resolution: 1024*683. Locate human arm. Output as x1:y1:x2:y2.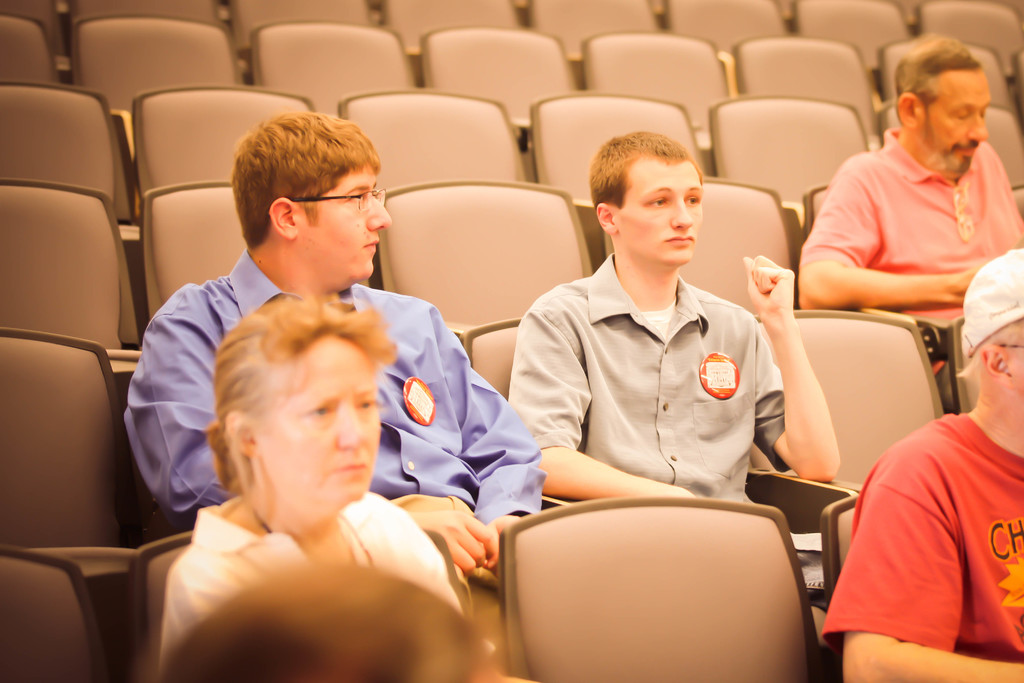
507:289:694:504.
